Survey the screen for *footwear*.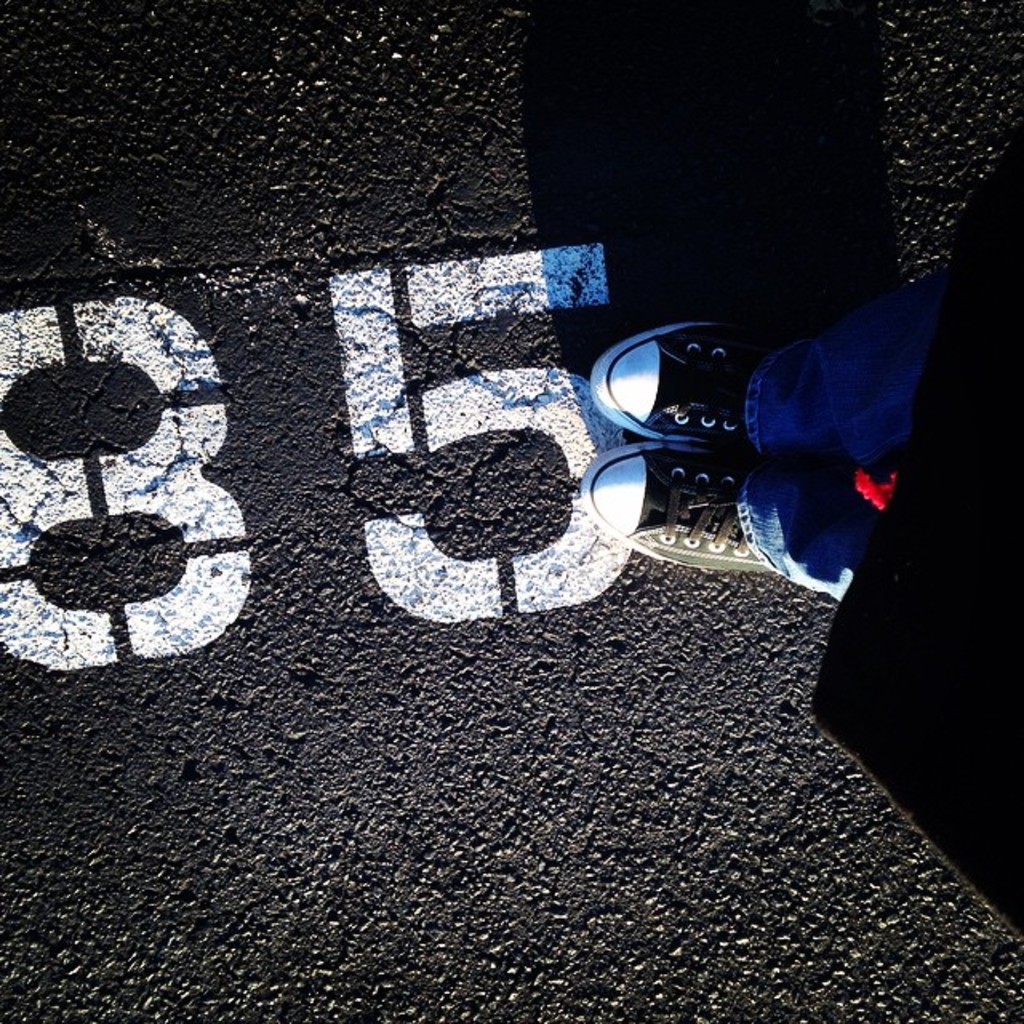
Survey found: <region>578, 435, 778, 576</region>.
